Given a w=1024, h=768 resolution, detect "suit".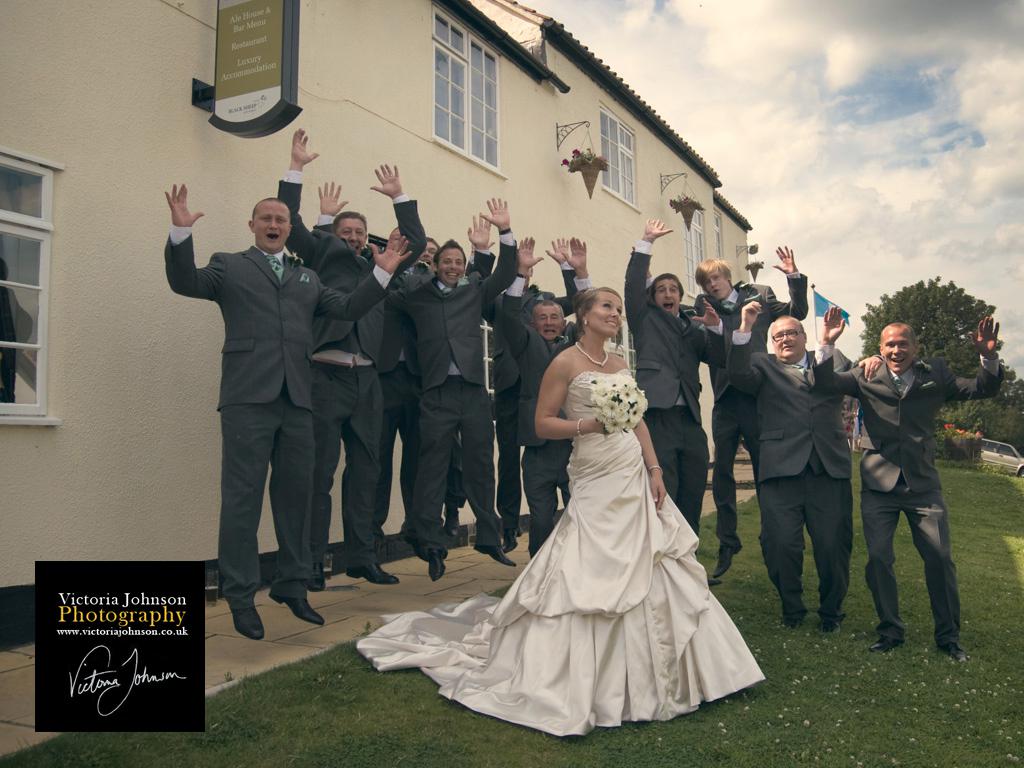
(502,273,596,554).
